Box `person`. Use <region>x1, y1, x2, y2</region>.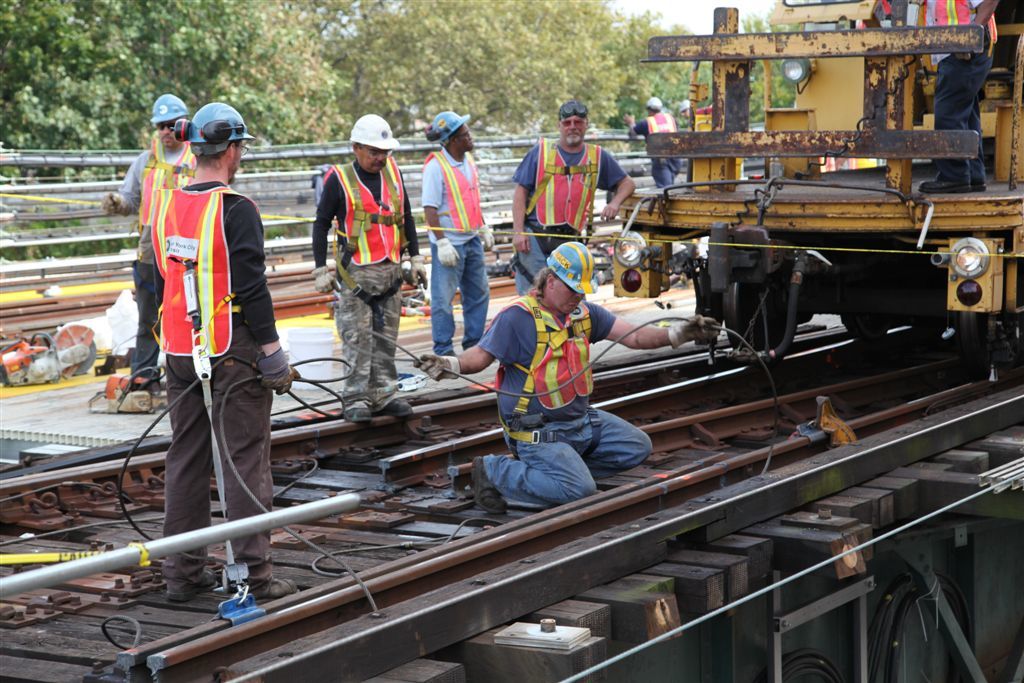
<region>514, 101, 638, 294</region>.
